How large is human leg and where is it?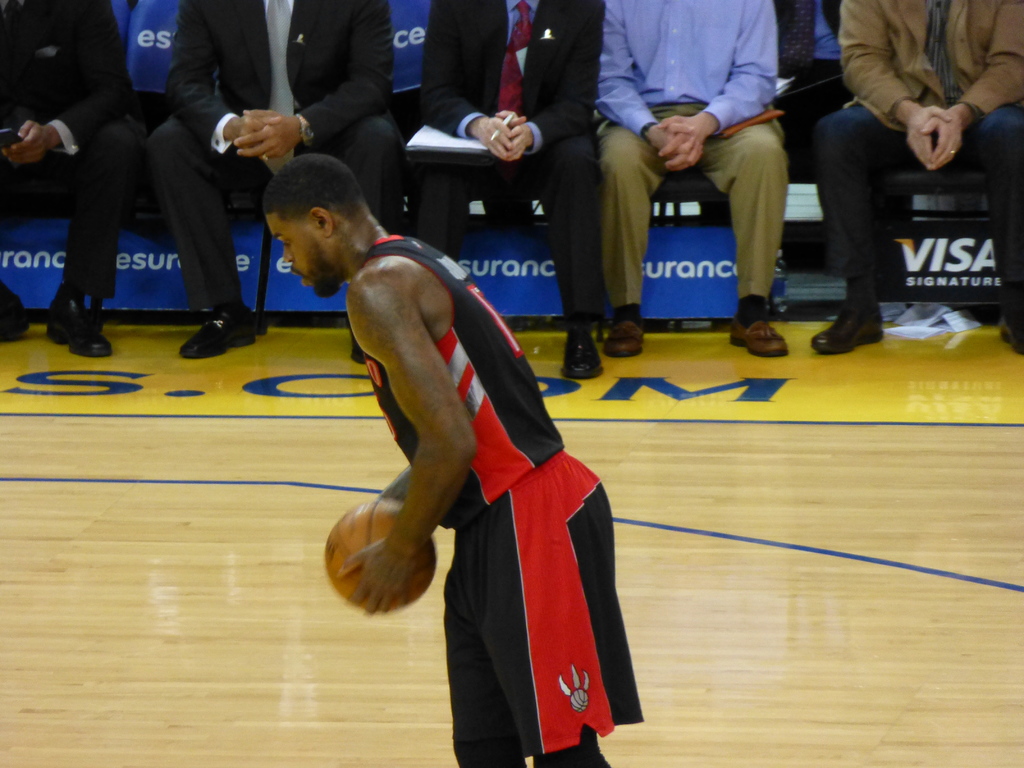
Bounding box: box(59, 125, 152, 358).
